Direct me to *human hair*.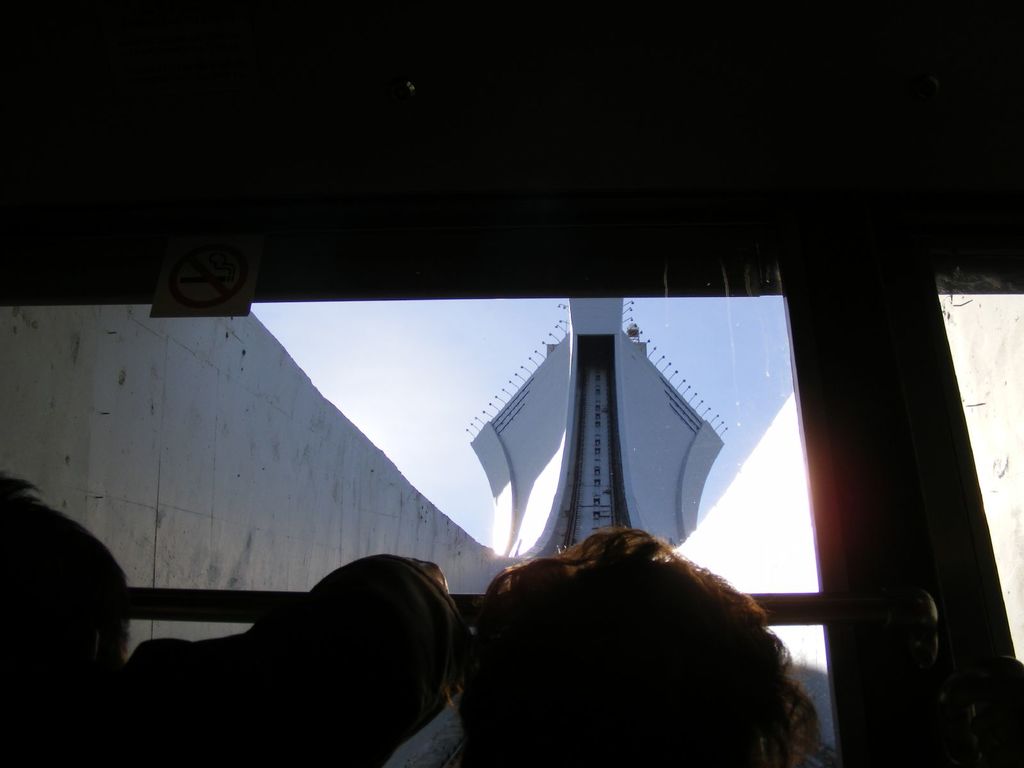
Direction: pyautogui.locateOnScreen(452, 531, 816, 763).
